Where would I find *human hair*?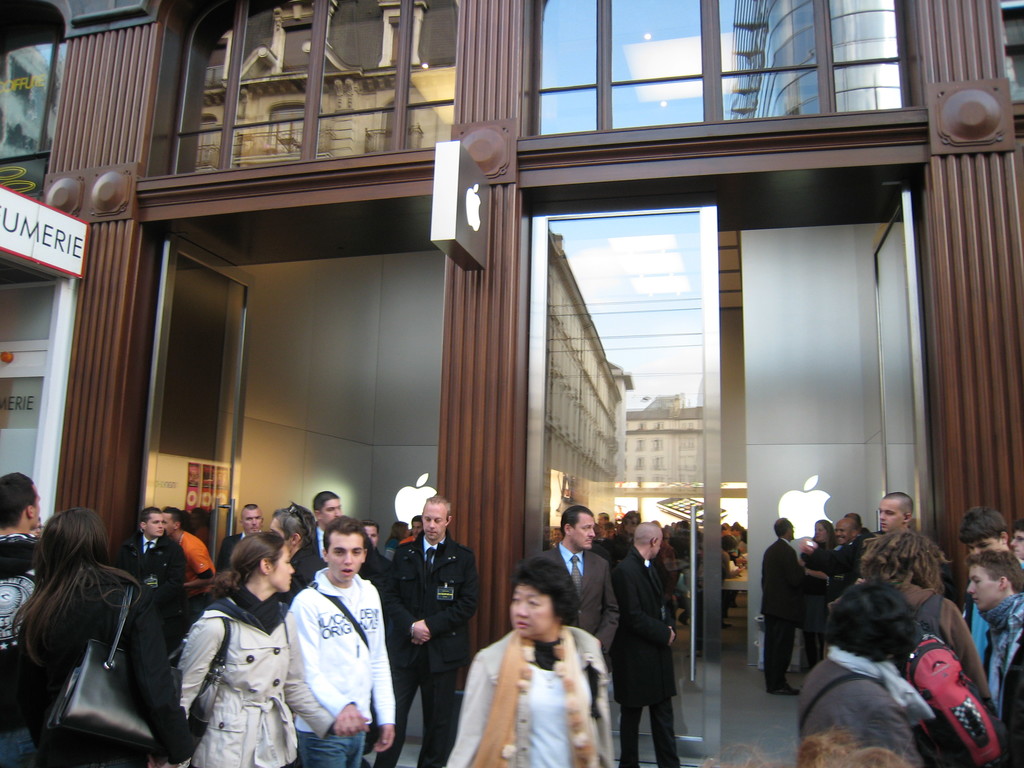
At Rect(825, 583, 916, 664).
